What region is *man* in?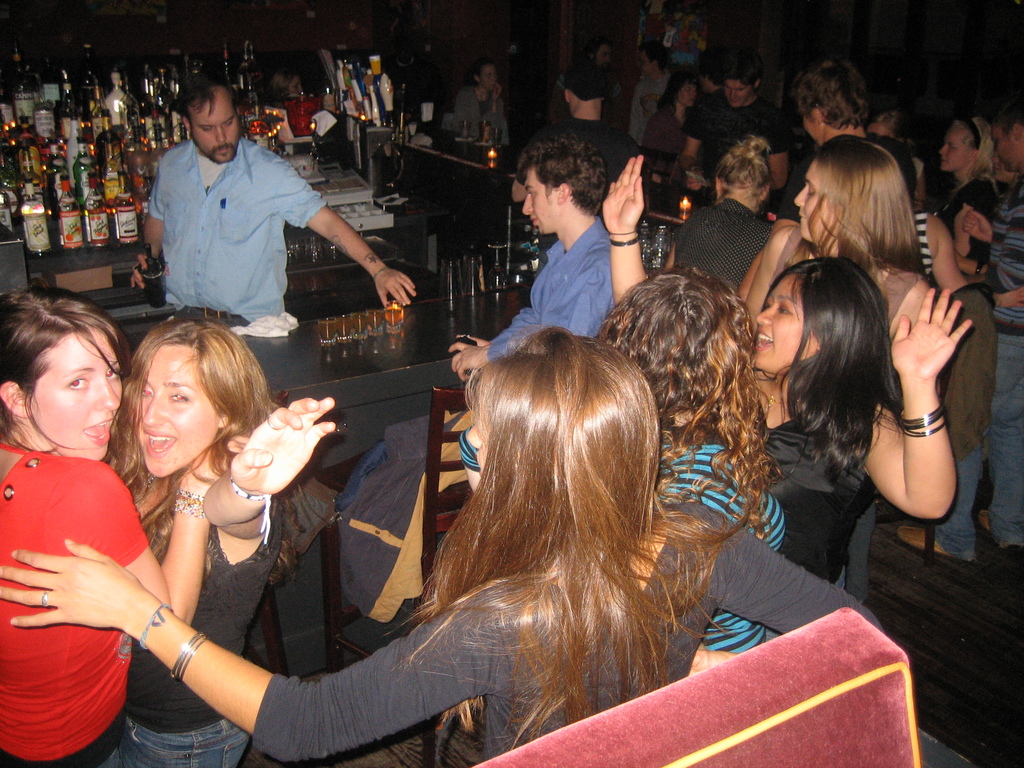
[left=673, top=49, right=790, bottom=163].
